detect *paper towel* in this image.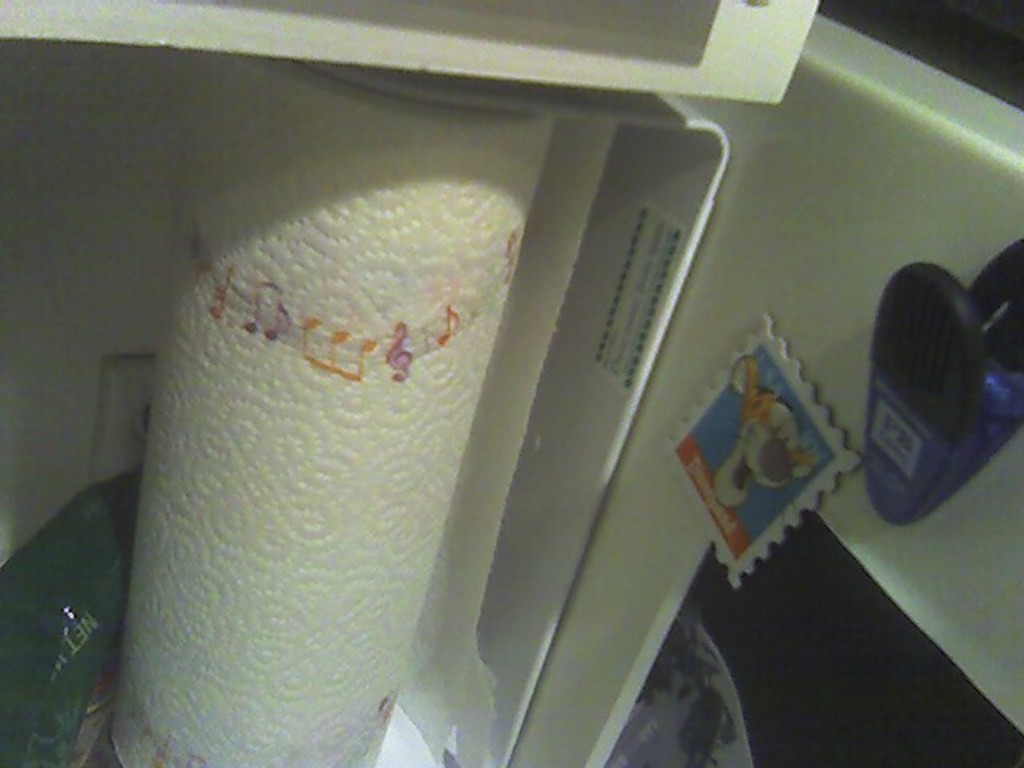
Detection: [118, 155, 629, 755].
